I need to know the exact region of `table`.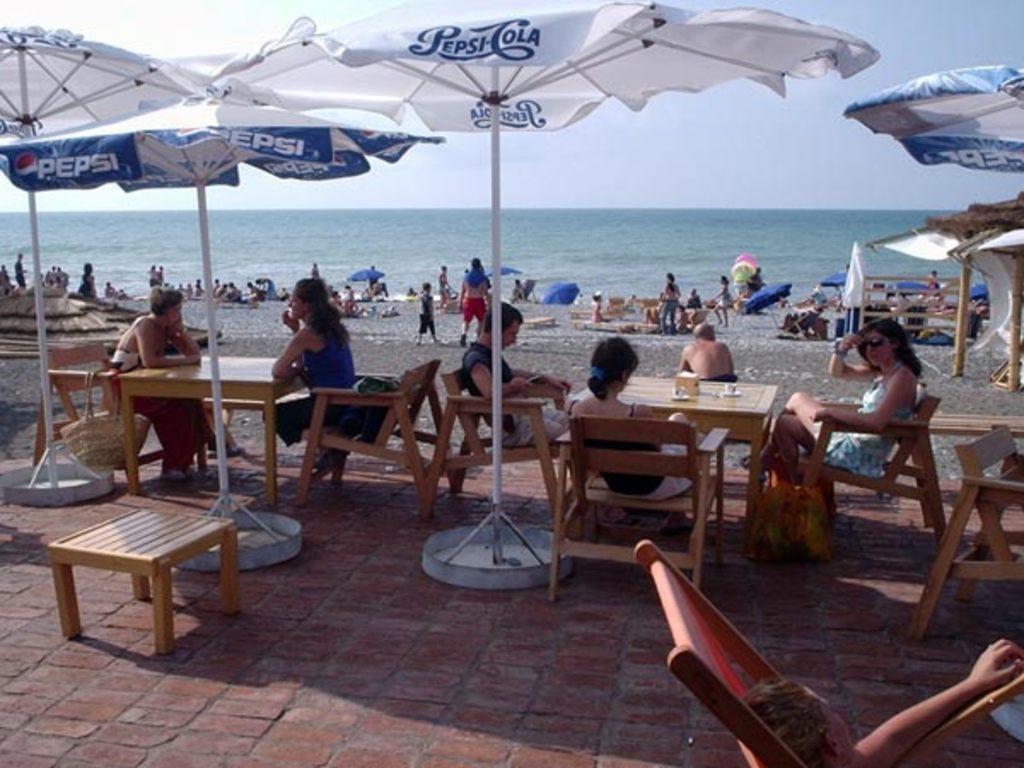
Region: [left=916, top=411, right=1022, bottom=512].
